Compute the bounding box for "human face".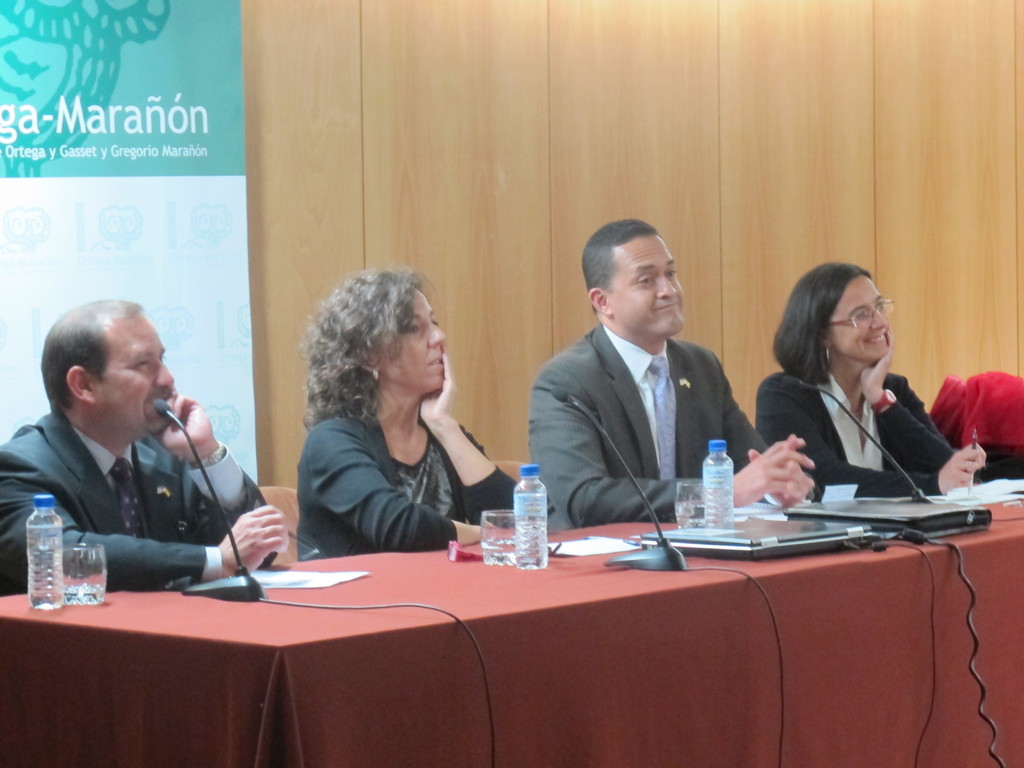
bbox=[599, 230, 684, 335].
